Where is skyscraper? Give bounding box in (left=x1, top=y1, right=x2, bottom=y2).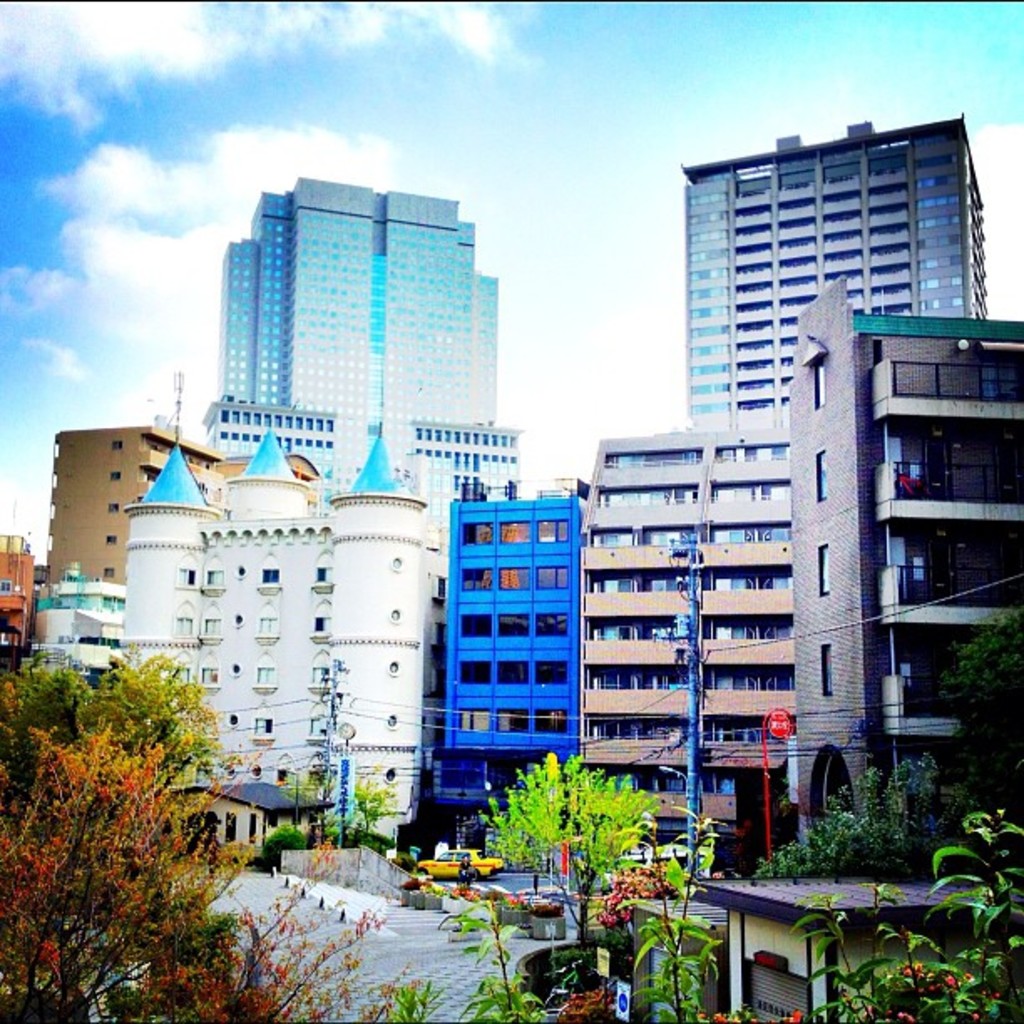
(left=671, top=109, right=989, bottom=428).
